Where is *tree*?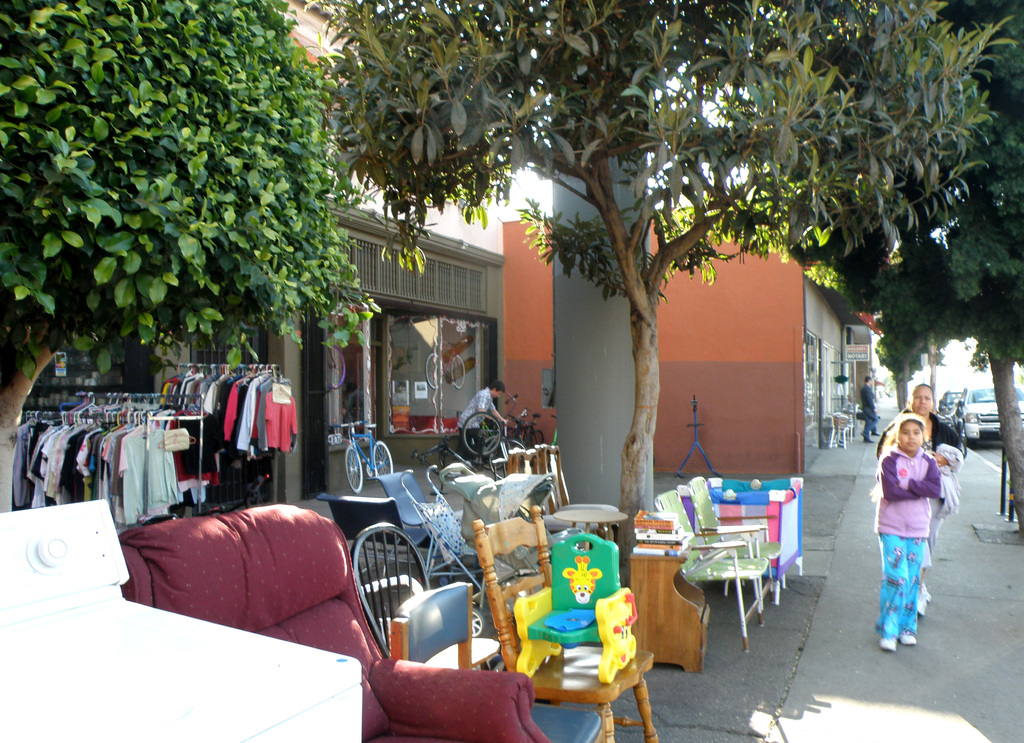
(0,0,381,455).
